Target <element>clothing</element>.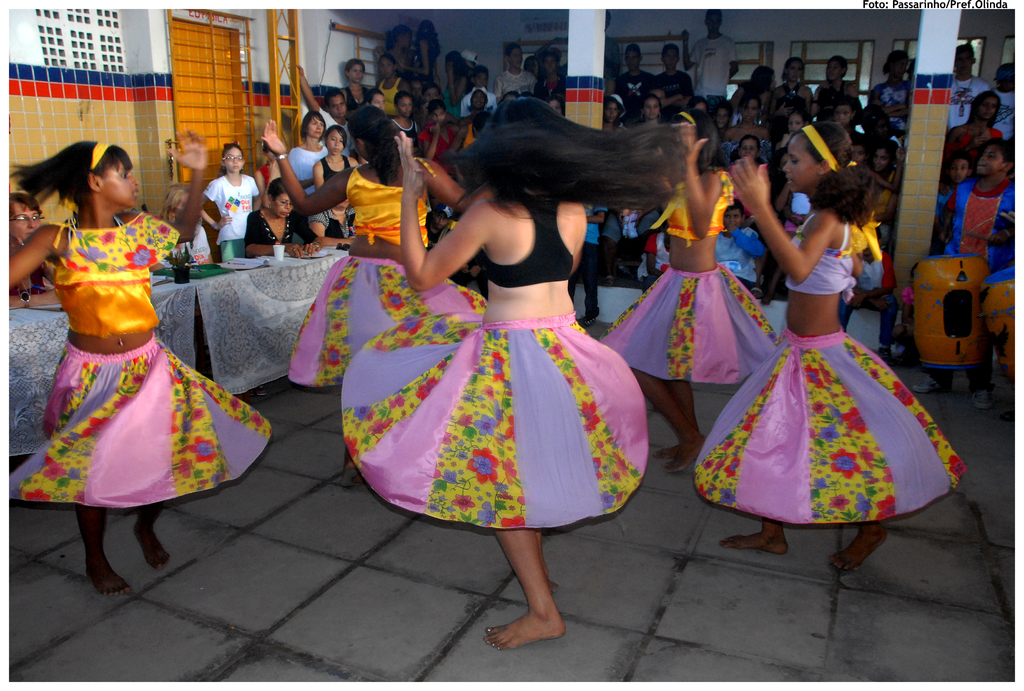
Target region: select_region(246, 207, 316, 258).
